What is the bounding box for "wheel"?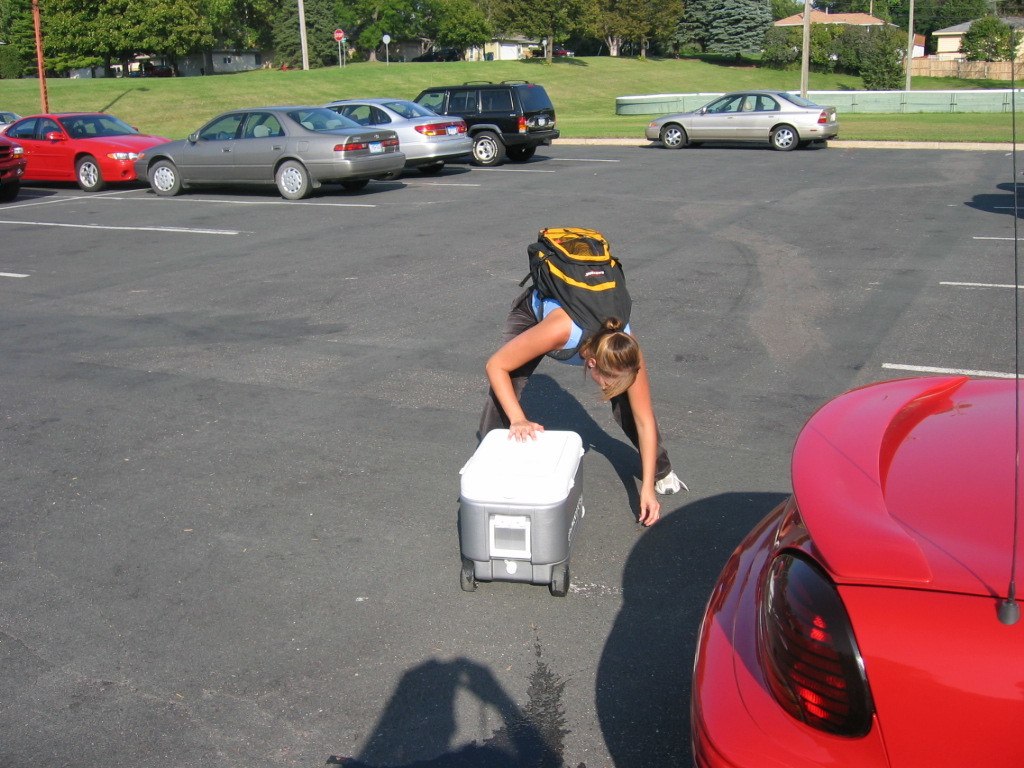
{"x1": 148, "y1": 161, "x2": 180, "y2": 196}.
